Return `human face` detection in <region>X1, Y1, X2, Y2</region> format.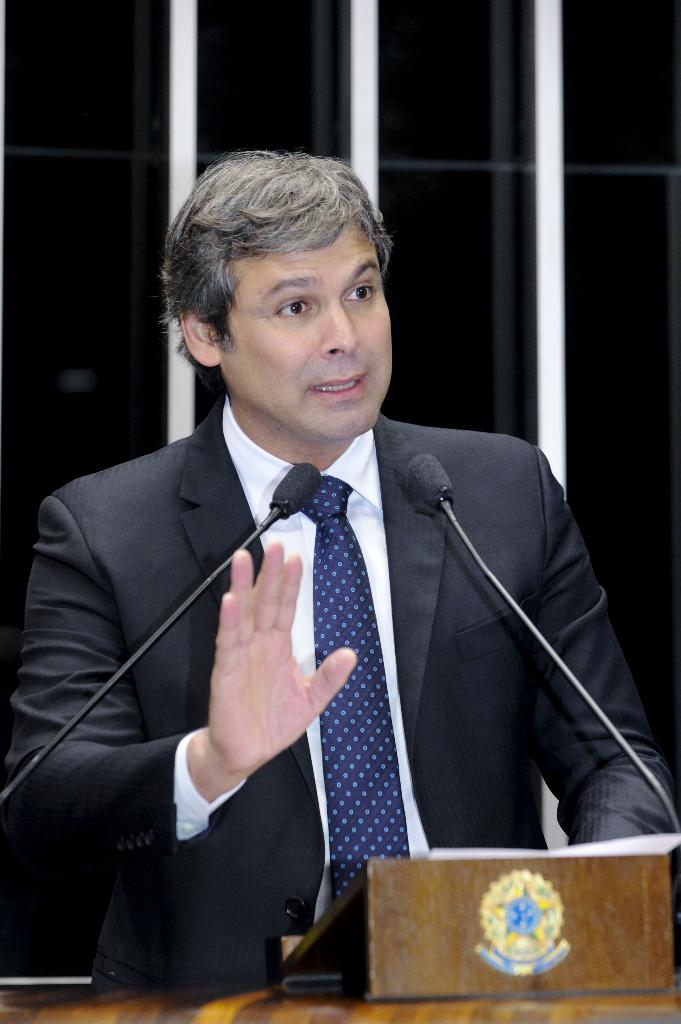
<region>227, 223, 391, 444</region>.
